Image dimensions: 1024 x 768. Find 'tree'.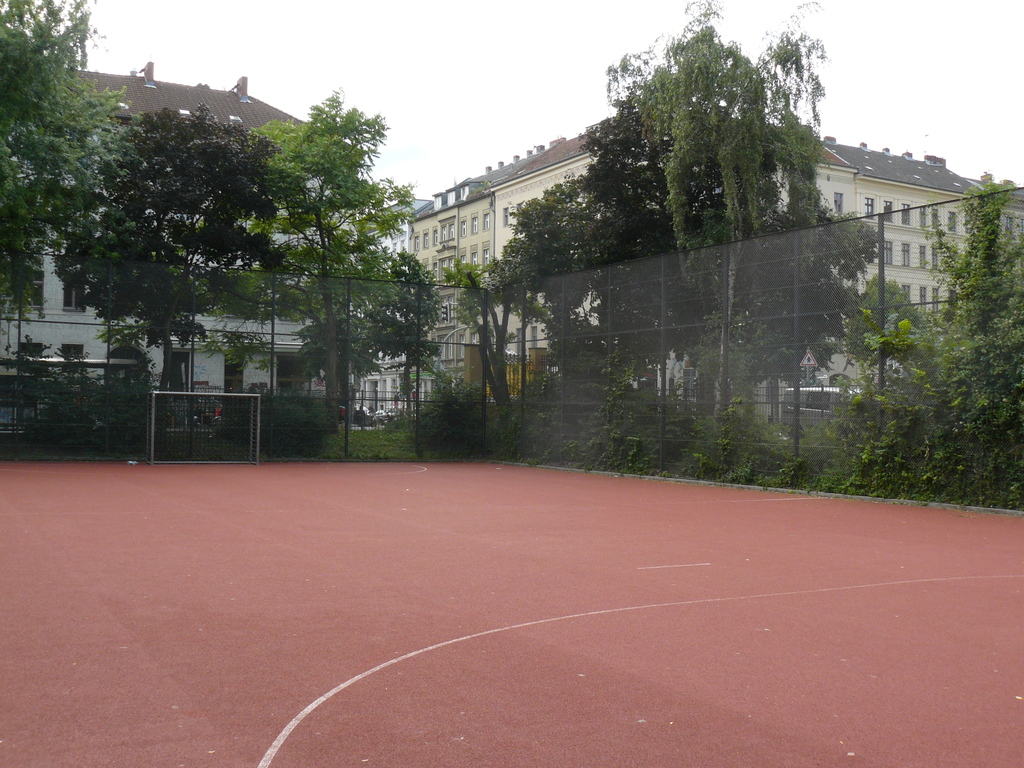
440, 257, 557, 419.
